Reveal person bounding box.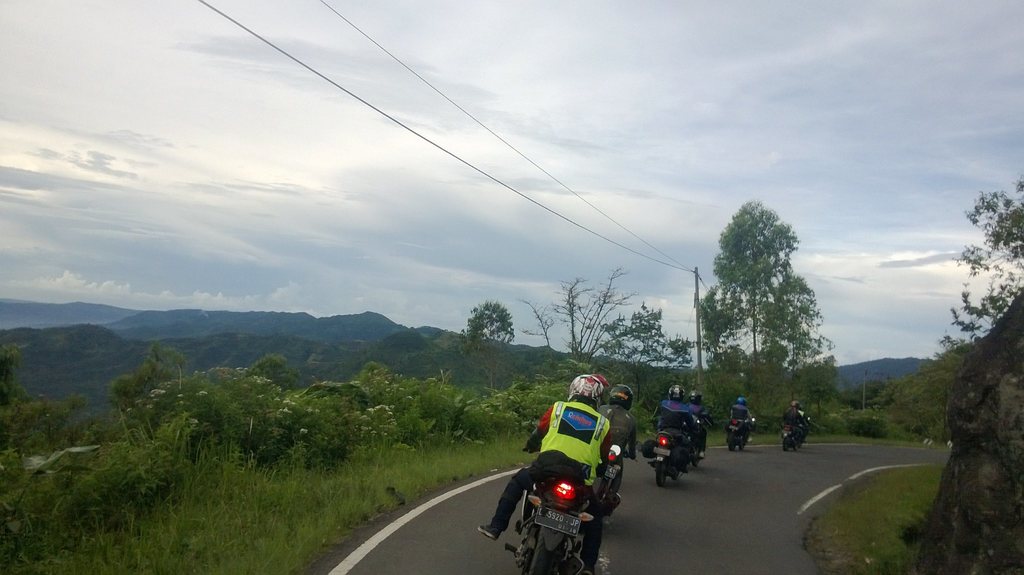
Revealed: bbox=[650, 379, 699, 454].
